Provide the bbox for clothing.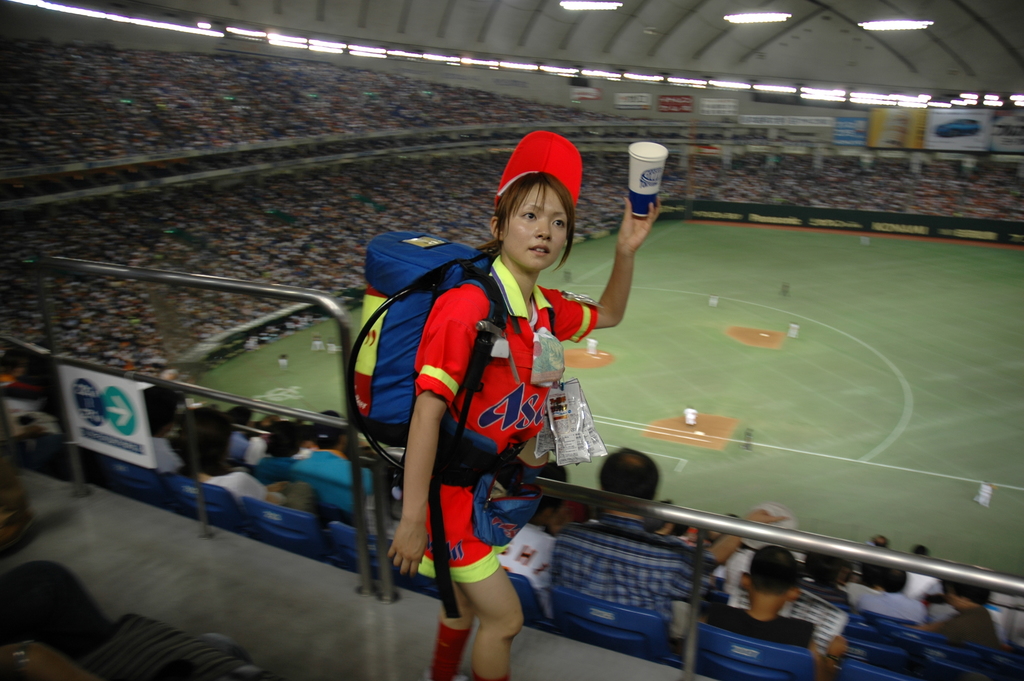
box=[496, 523, 554, 592].
